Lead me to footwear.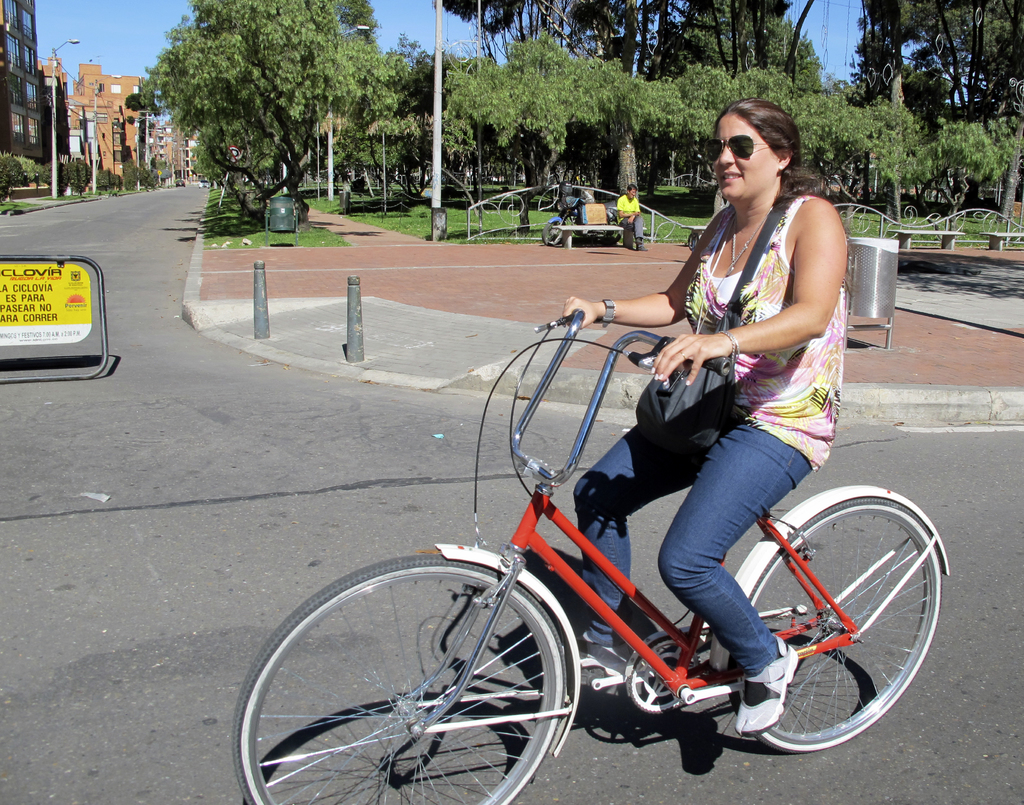
Lead to [740,633,801,740].
